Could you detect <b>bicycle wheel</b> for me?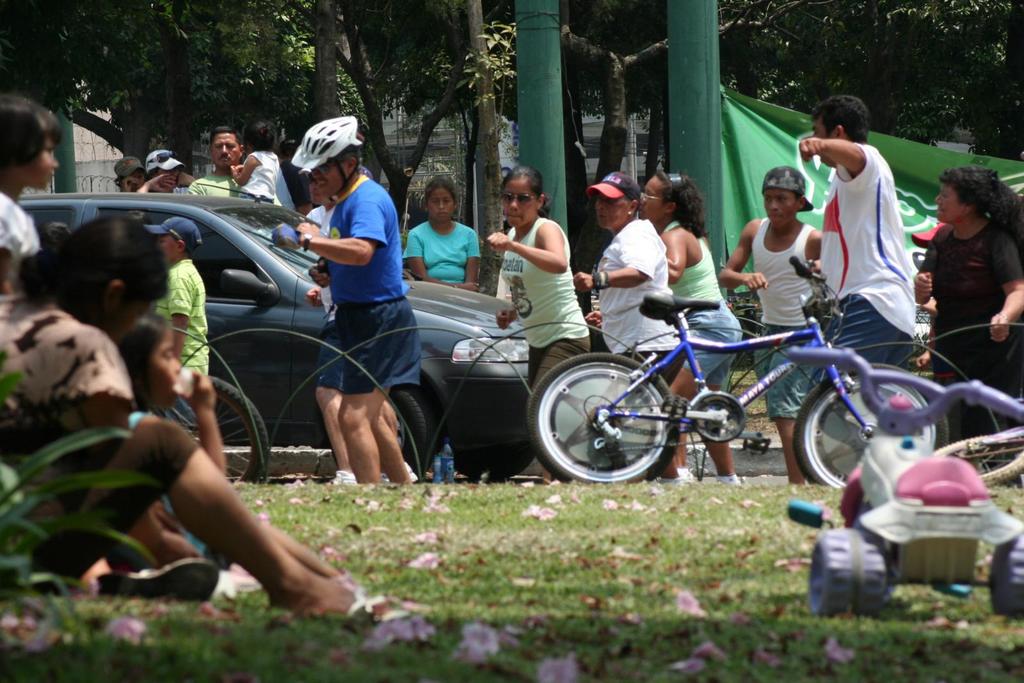
Detection result: crop(804, 361, 909, 513).
